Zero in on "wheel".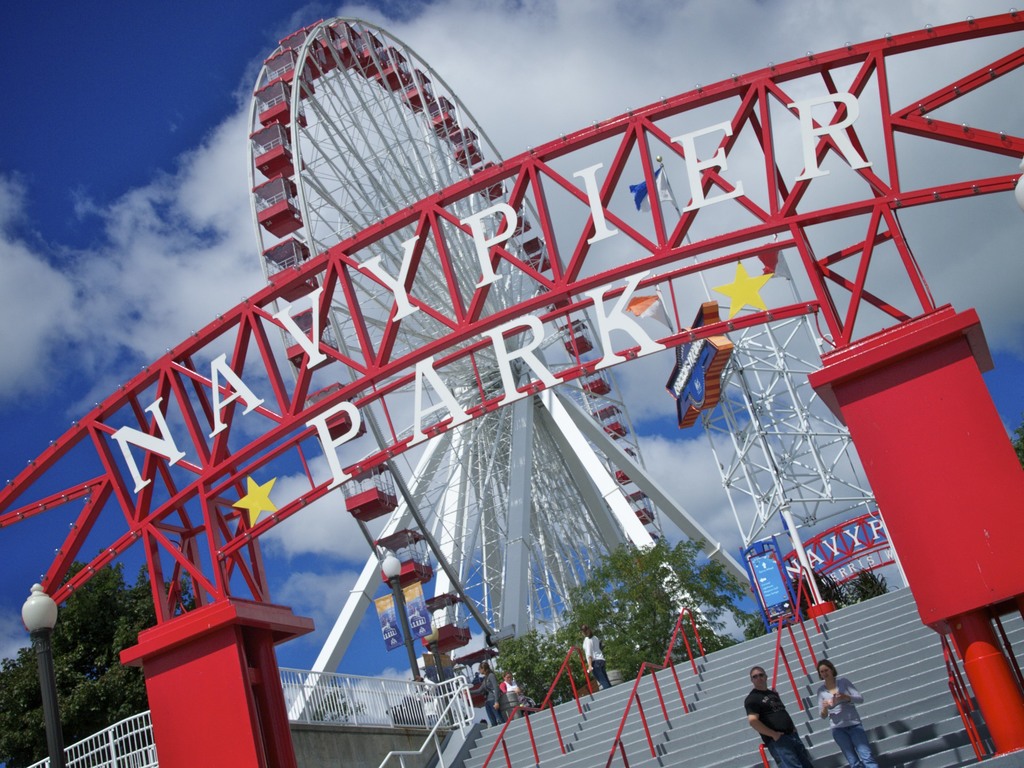
Zeroed in: pyautogui.locateOnScreen(248, 16, 666, 709).
